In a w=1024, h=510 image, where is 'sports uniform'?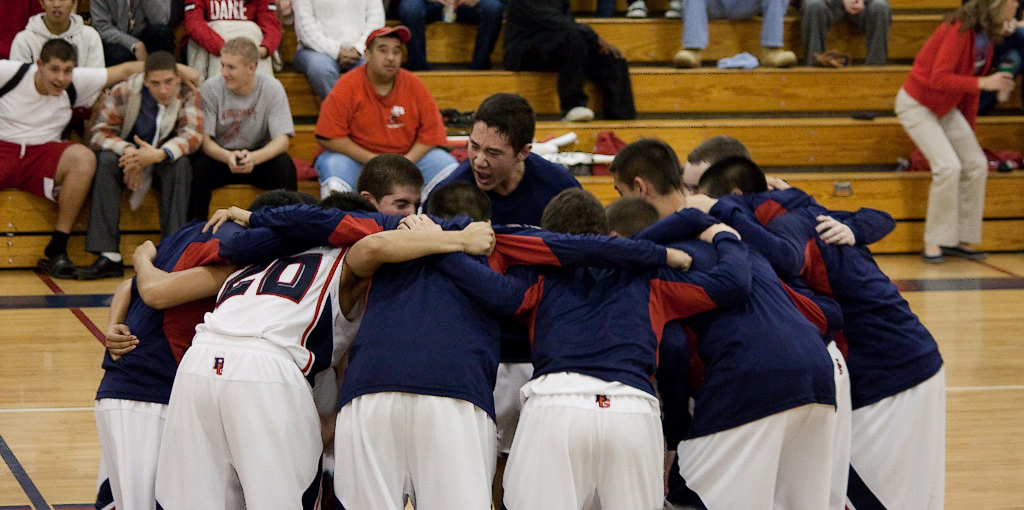
l=726, t=172, r=946, b=509.
